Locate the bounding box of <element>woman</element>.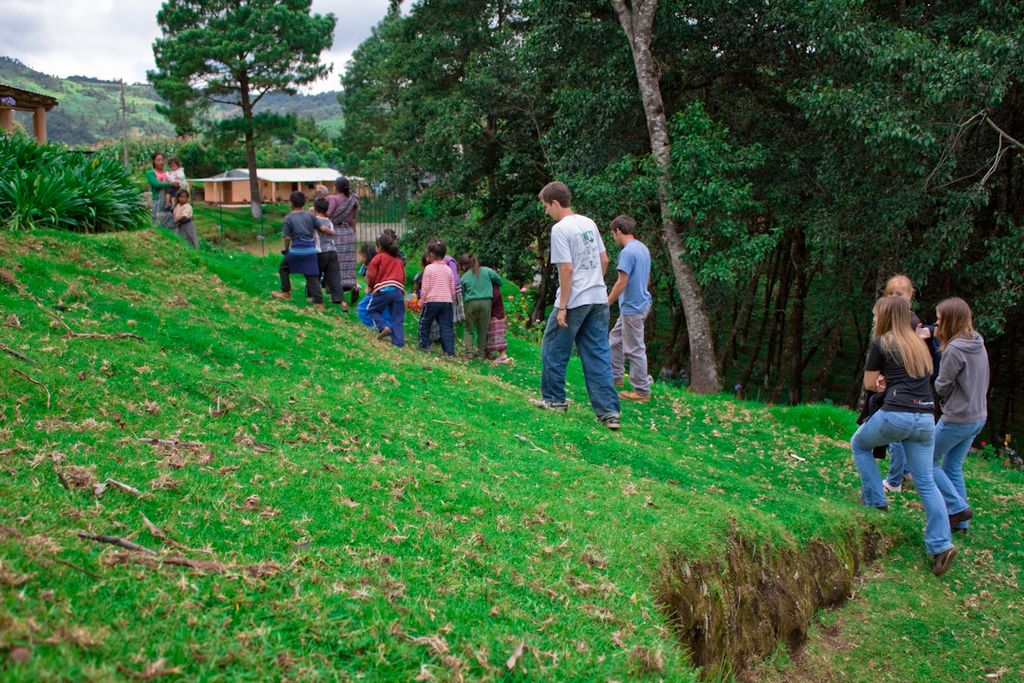
Bounding box: {"left": 847, "top": 291, "right": 958, "bottom": 575}.
